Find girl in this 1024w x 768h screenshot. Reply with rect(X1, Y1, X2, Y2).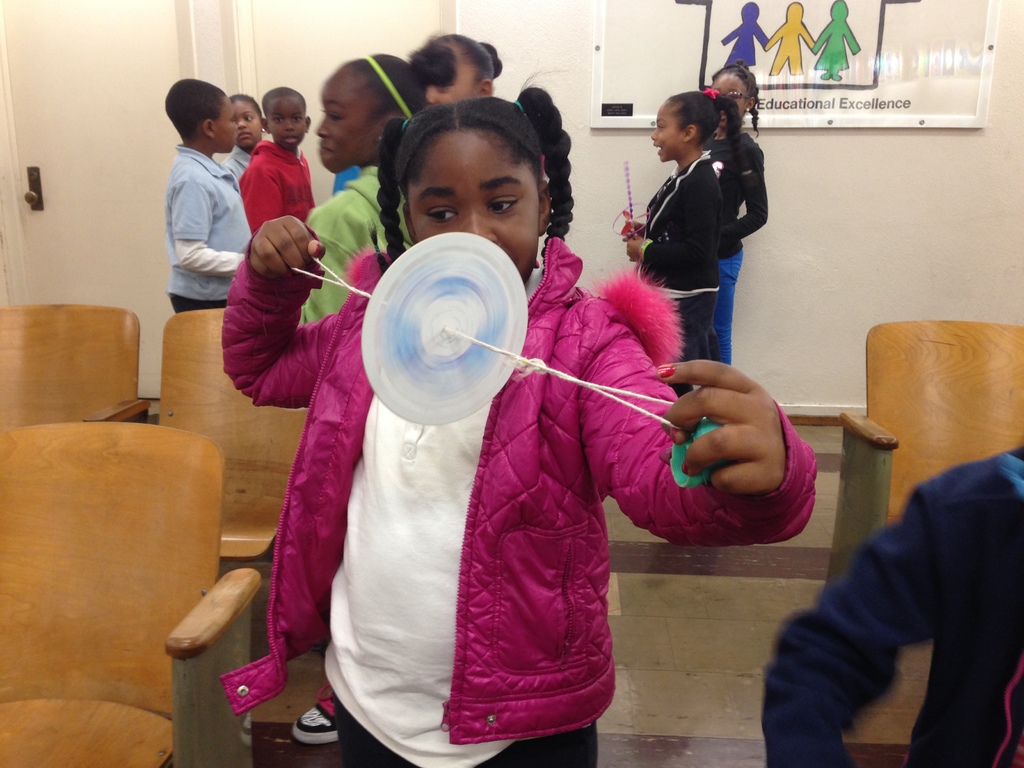
rect(427, 35, 504, 103).
